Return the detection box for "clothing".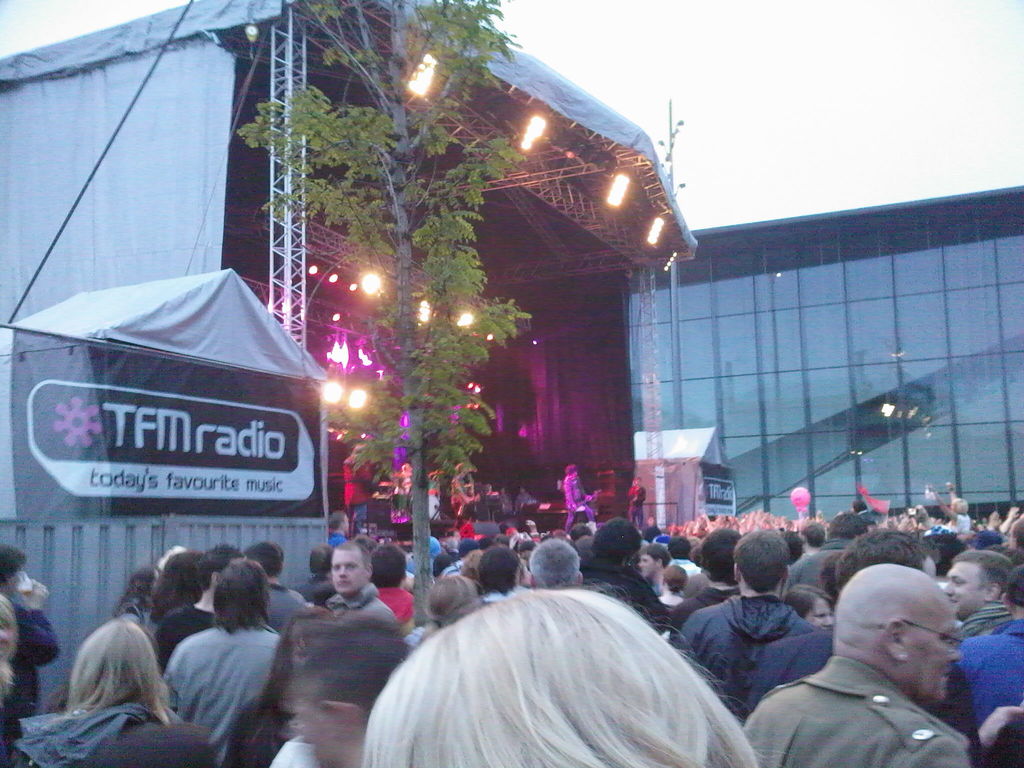
box(328, 531, 346, 546).
